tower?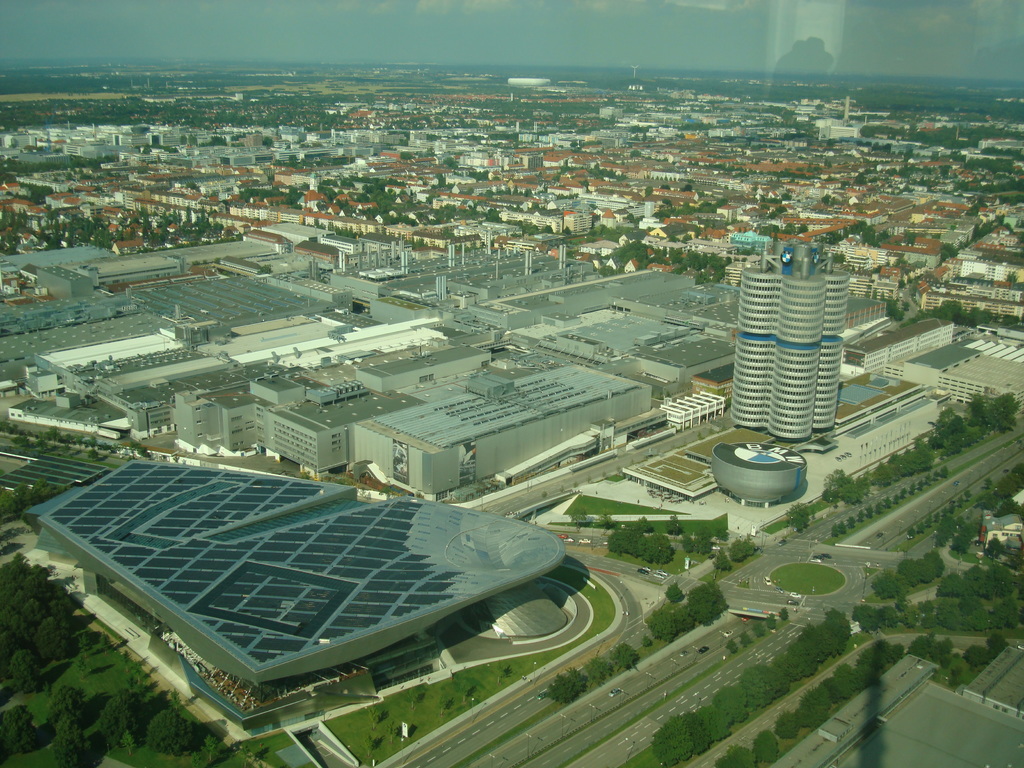
(left=516, top=239, right=535, bottom=271)
